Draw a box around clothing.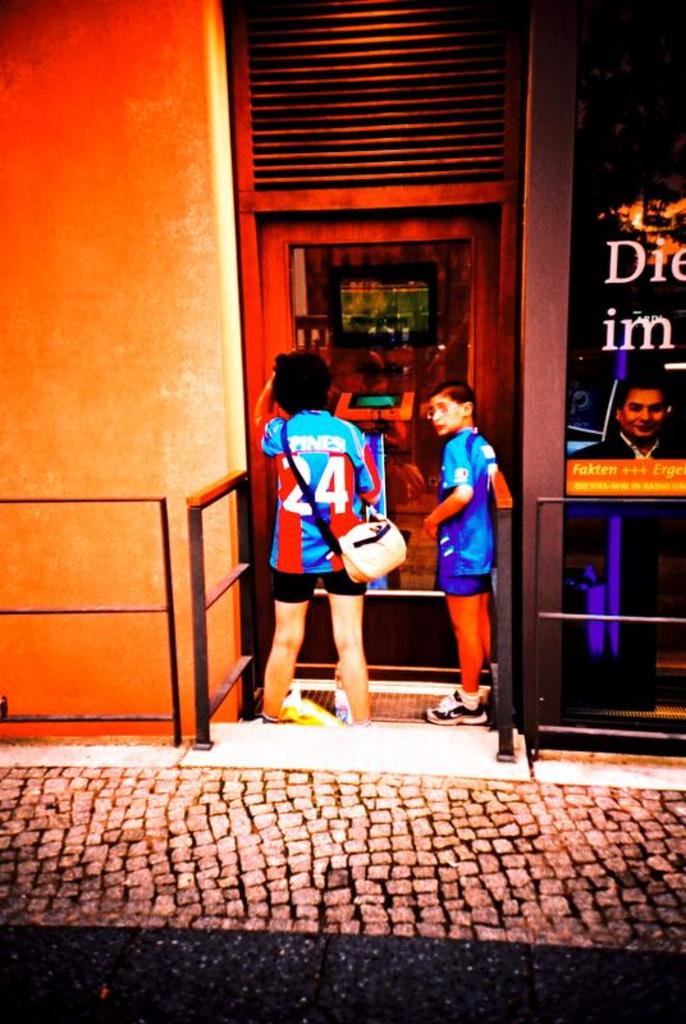
<region>262, 408, 383, 600</region>.
